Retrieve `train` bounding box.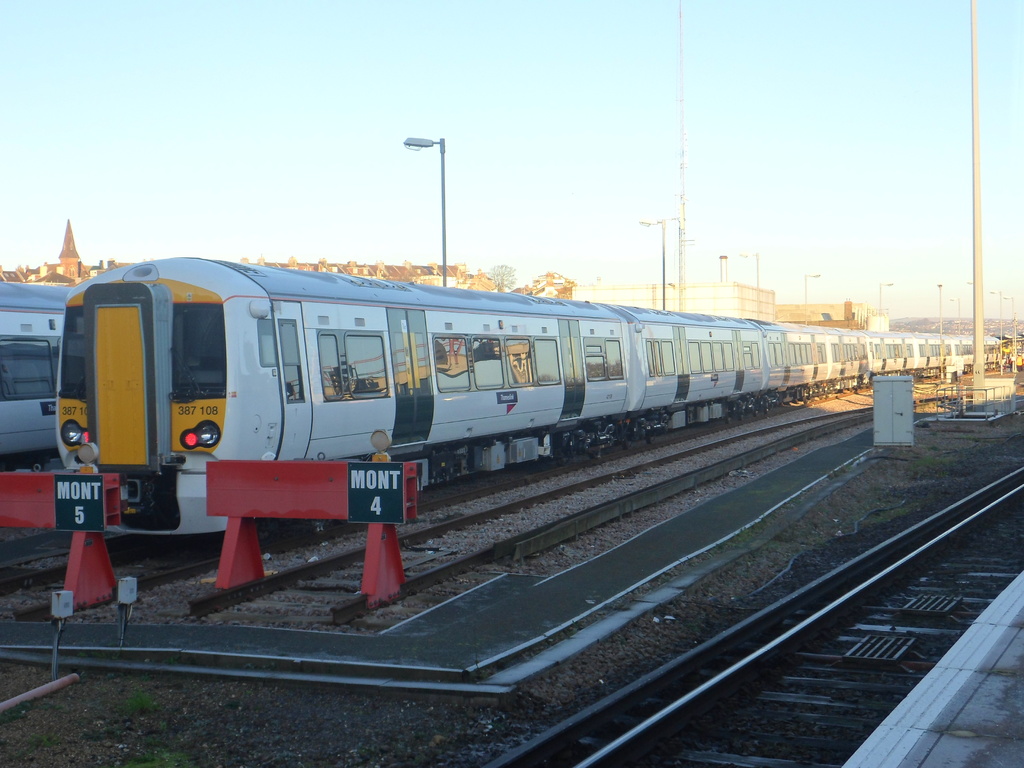
Bounding box: box=[0, 282, 69, 461].
